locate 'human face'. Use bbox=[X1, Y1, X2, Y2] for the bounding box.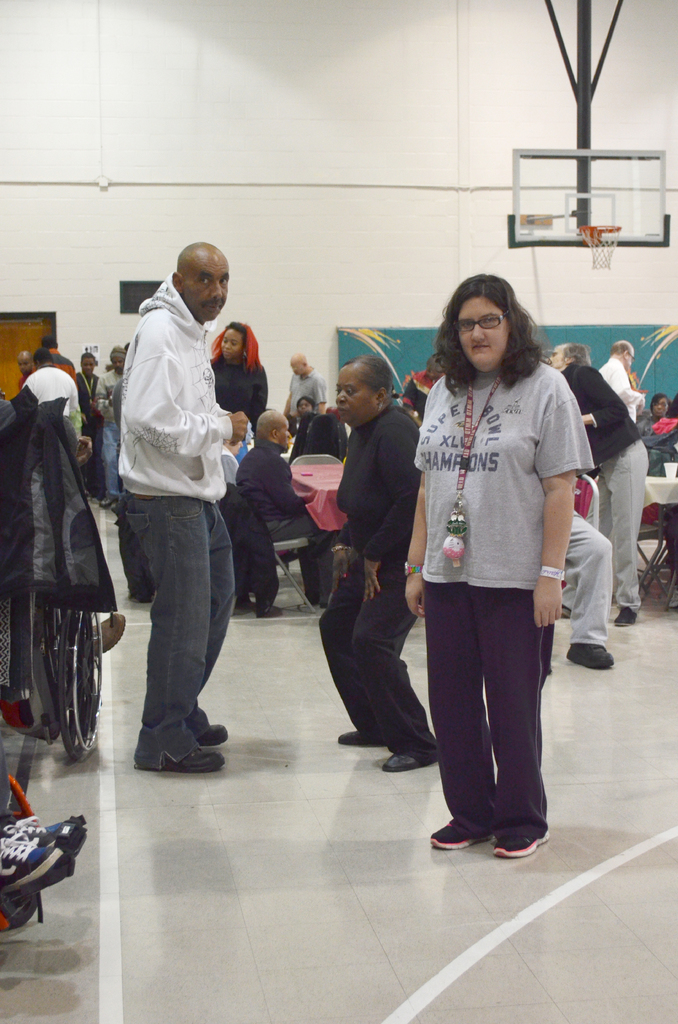
bbox=[624, 342, 634, 371].
